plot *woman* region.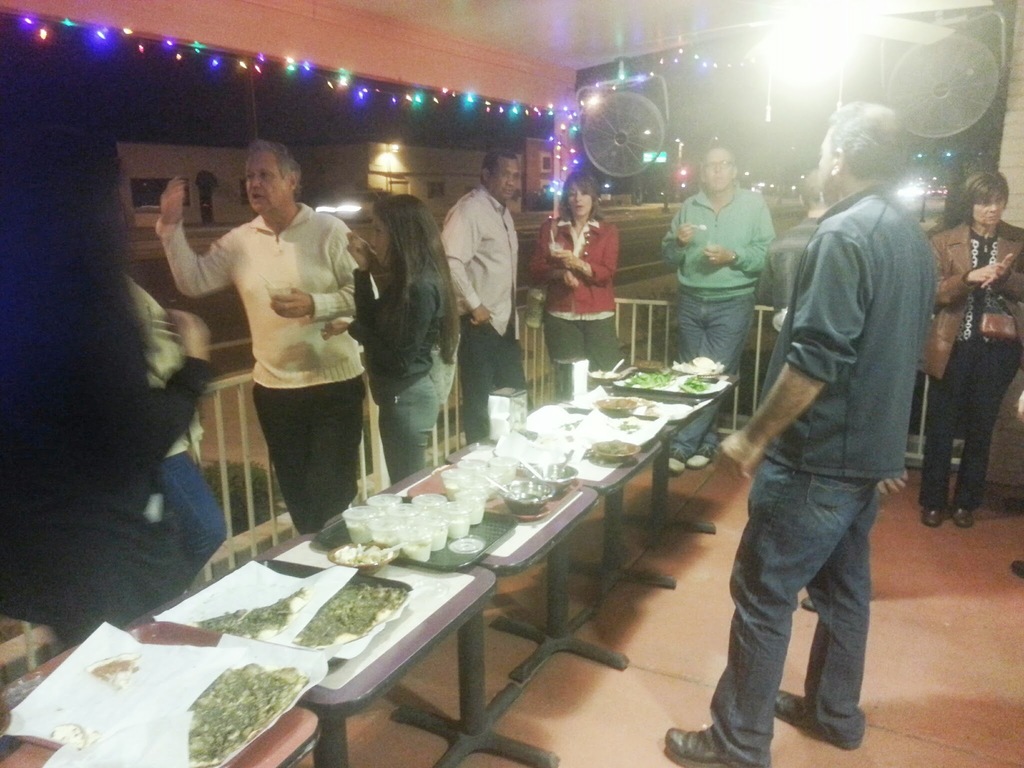
Plotted at 0/64/210/638.
